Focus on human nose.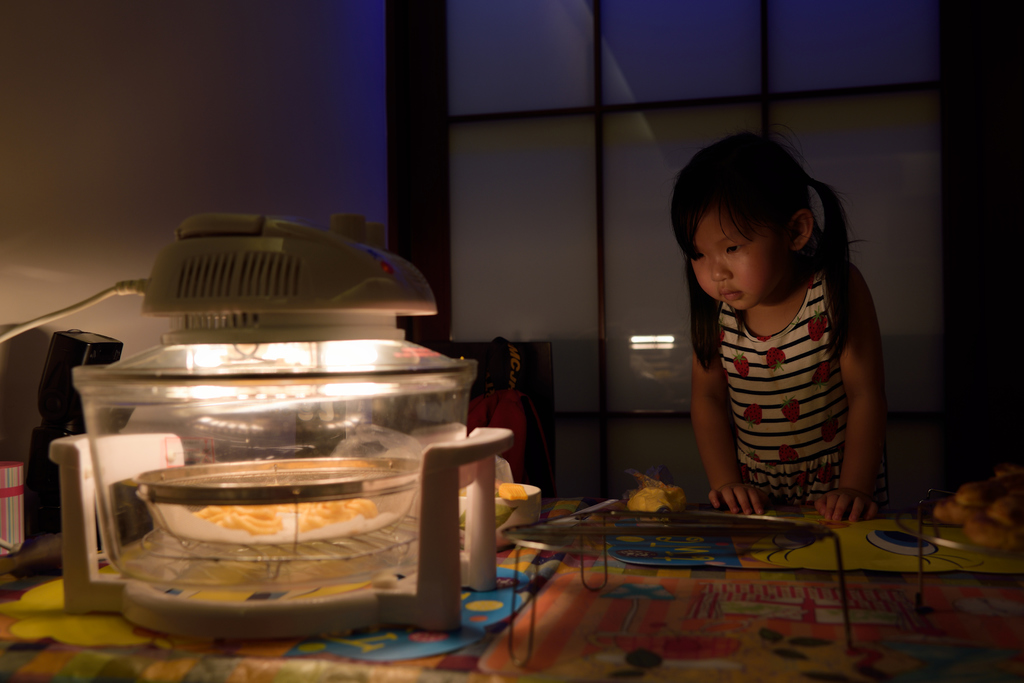
Focused at {"left": 715, "top": 254, "right": 731, "bottom": 284}.
